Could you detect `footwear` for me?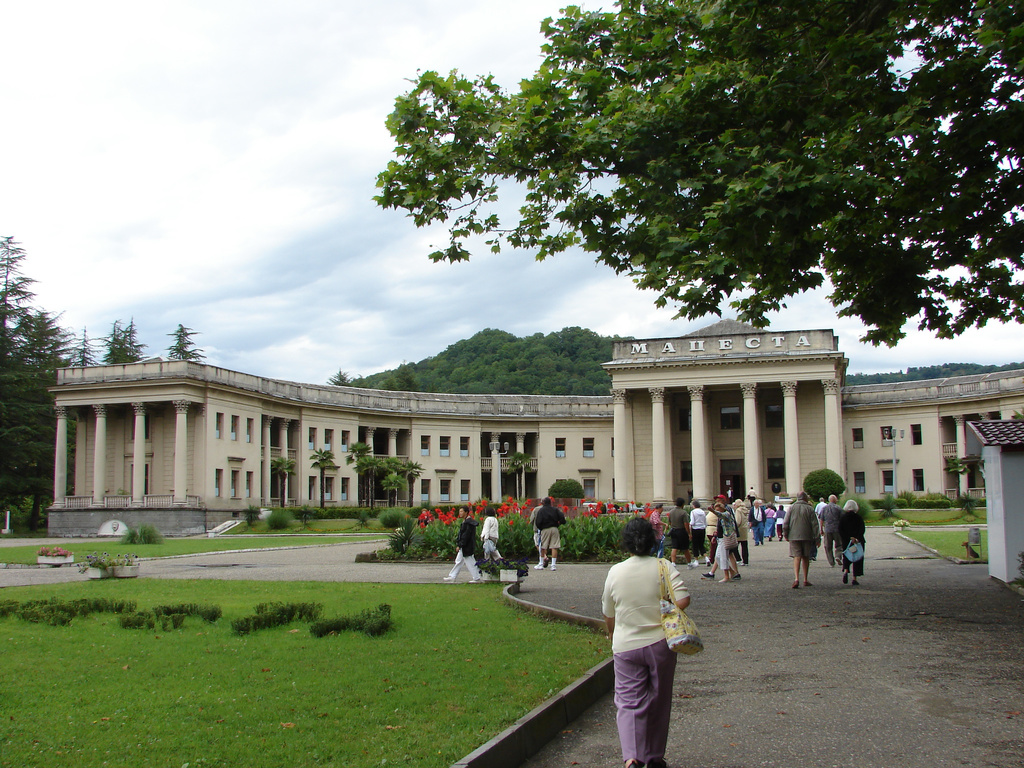
Detection result: BBox(700, 567, 713, 579).
